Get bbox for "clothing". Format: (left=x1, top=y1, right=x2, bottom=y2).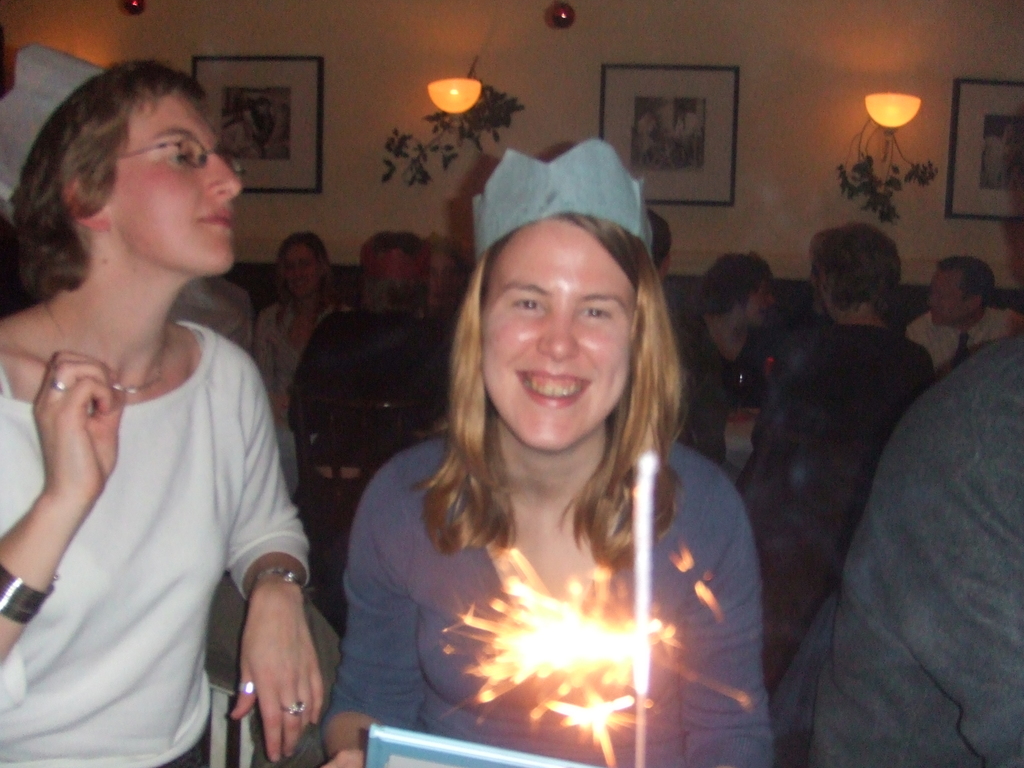
(left=802, top=328, right=1023, bottom=767).
